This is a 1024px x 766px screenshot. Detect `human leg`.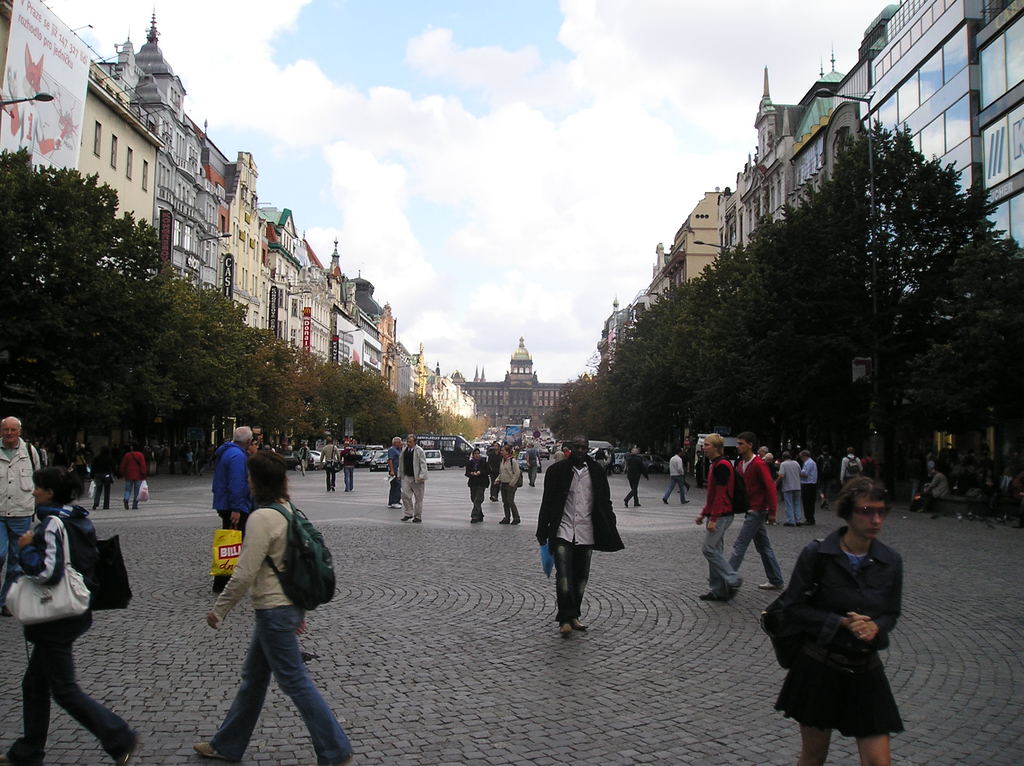
[x1=664, y1=479, x2=678, y2=503].
